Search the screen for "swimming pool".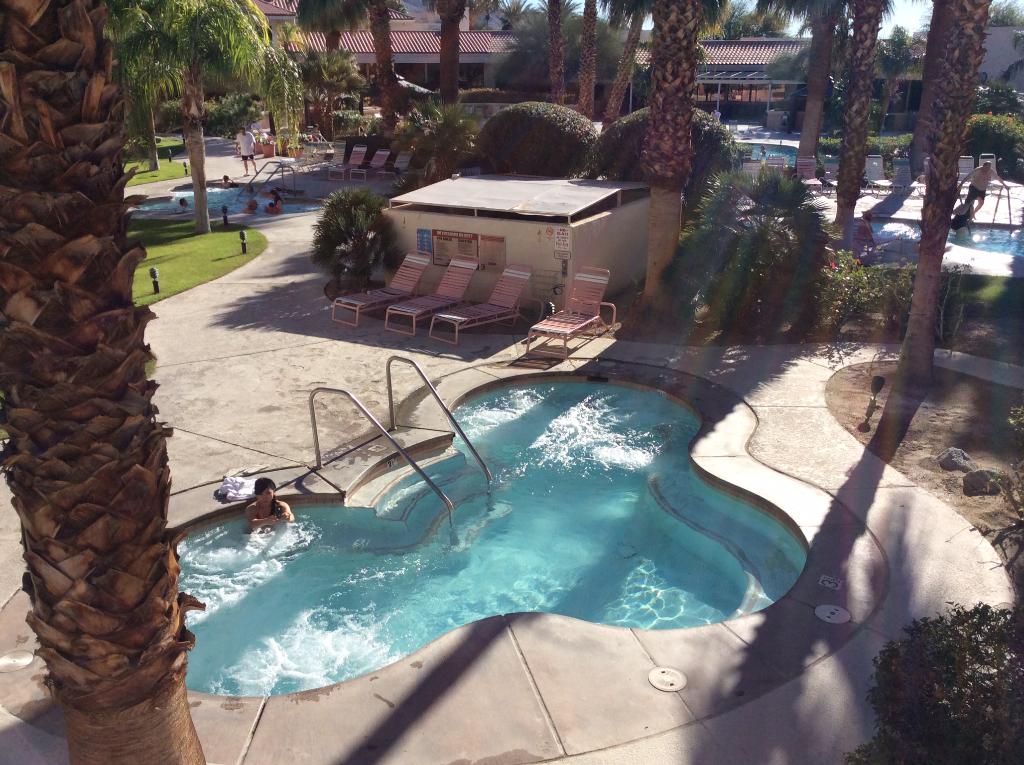
Found at left=732, top=138, right=829, bottom=176.
